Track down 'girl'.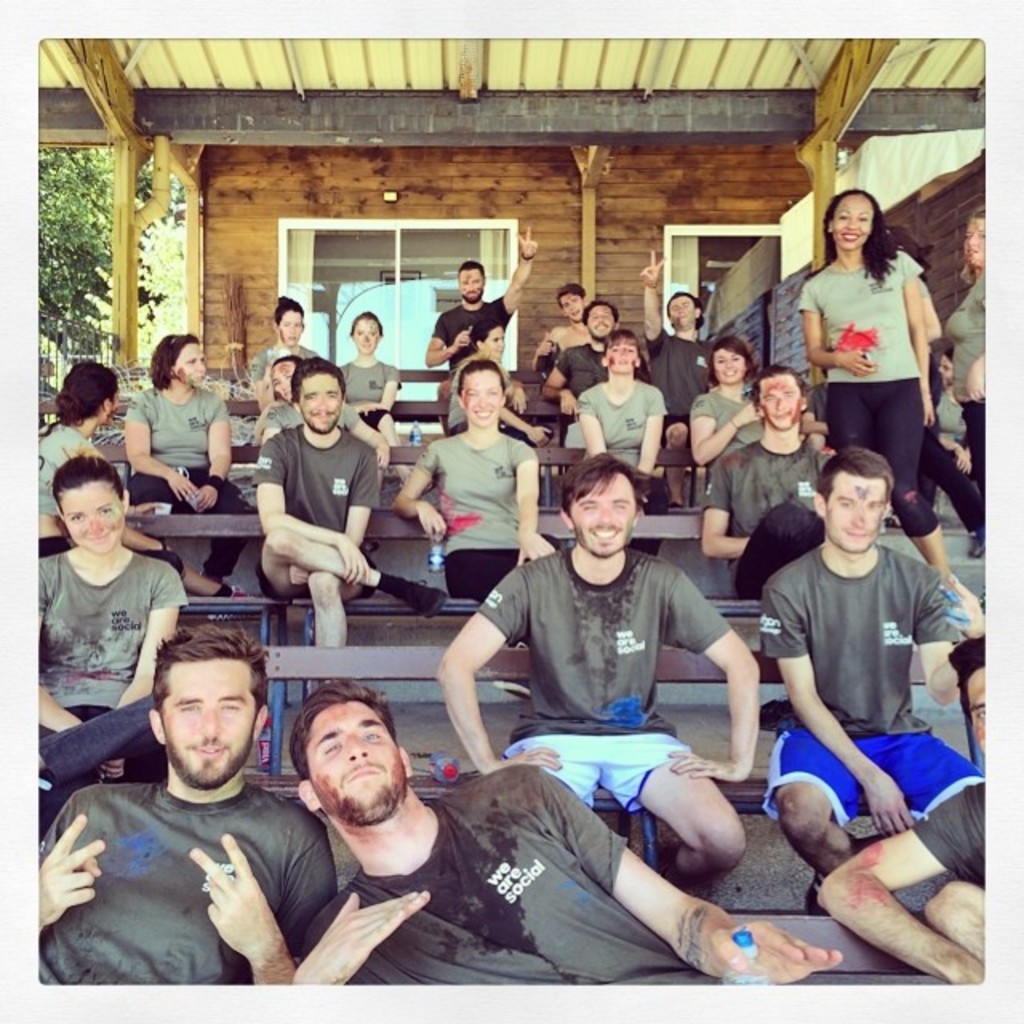
Tracked to (x1=38, y1=450, x2=194, y2=827).
